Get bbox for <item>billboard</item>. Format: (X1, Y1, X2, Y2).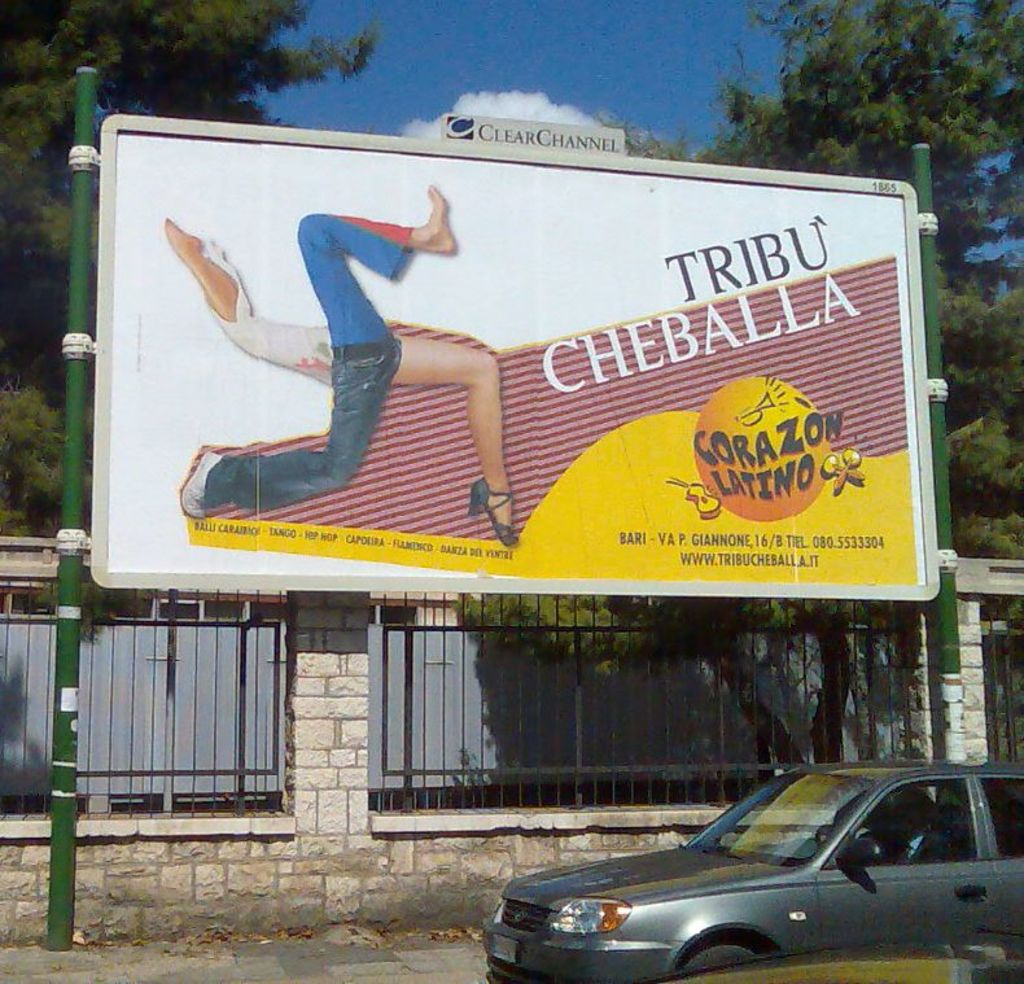
(43, 56, 989, 720).
